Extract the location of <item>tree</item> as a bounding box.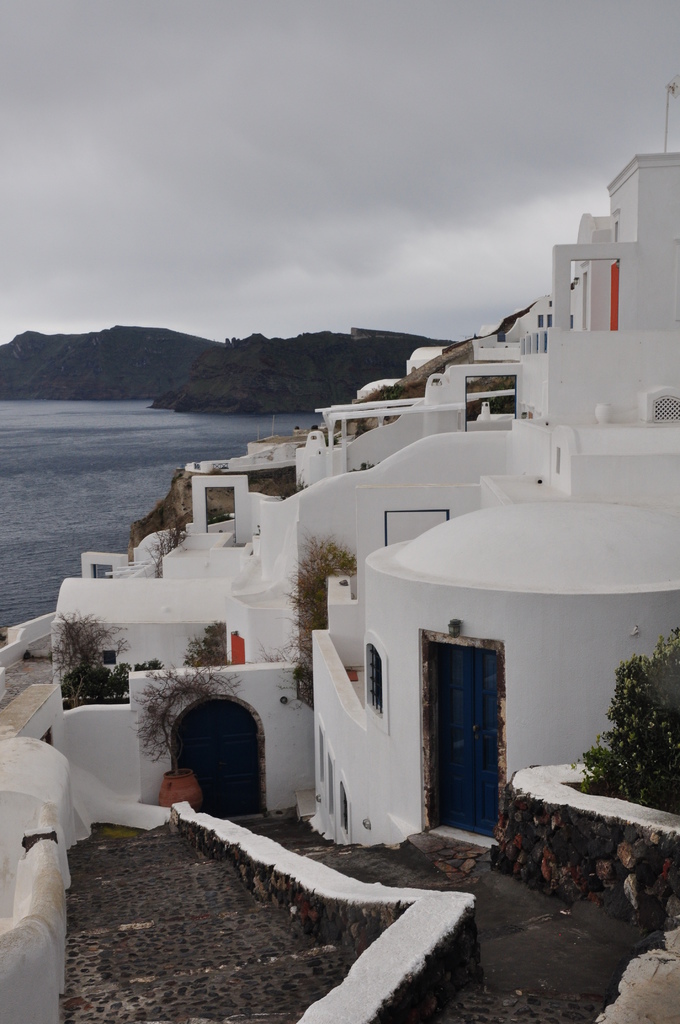
BBox(36, 607, 115, 700).
